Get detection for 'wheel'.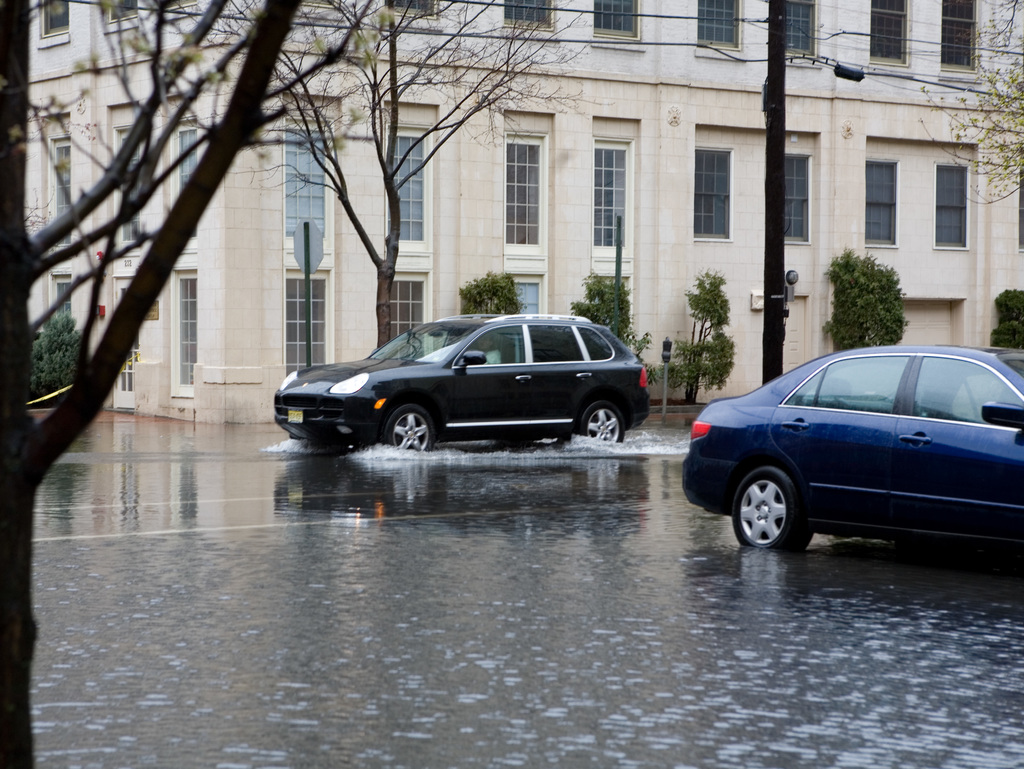
Detection: select_region(583, 400, 625, 443).
